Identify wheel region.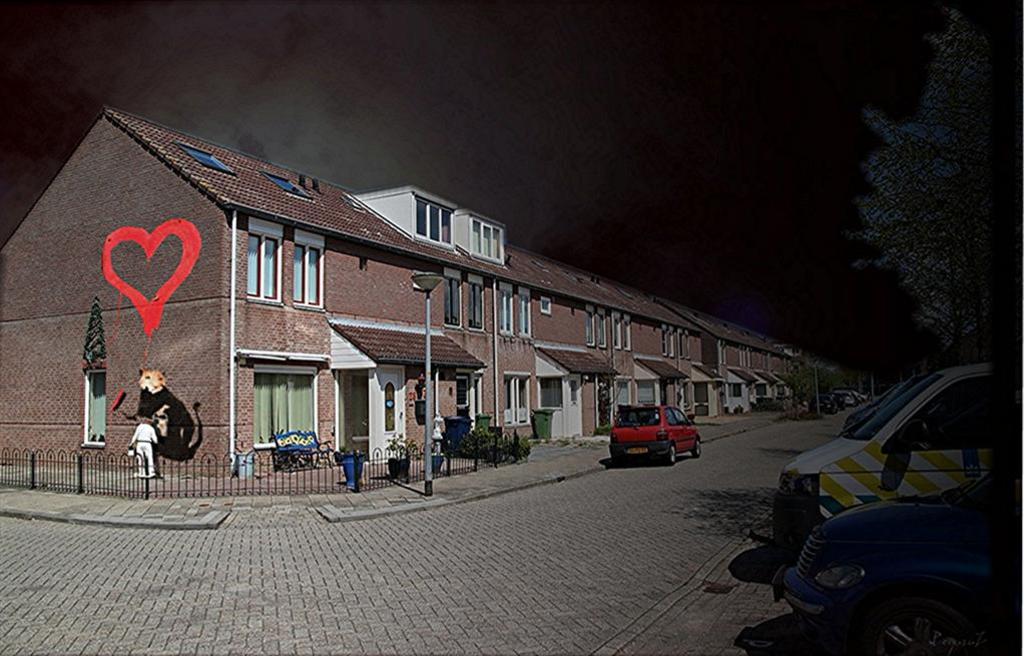
Region: Rect(864, 598, 985, 655).
